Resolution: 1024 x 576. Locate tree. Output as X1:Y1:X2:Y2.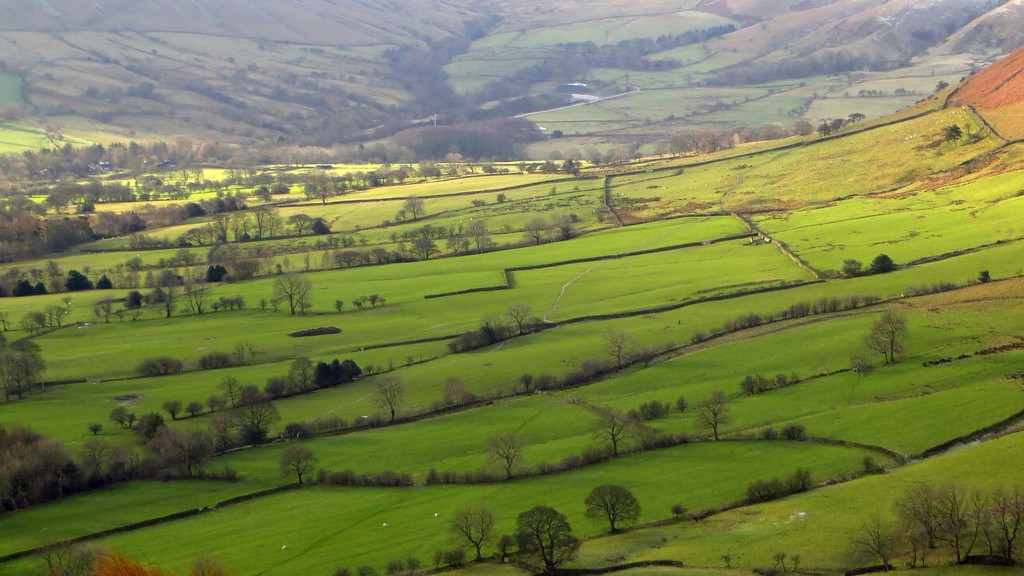
0:330:45:406.
